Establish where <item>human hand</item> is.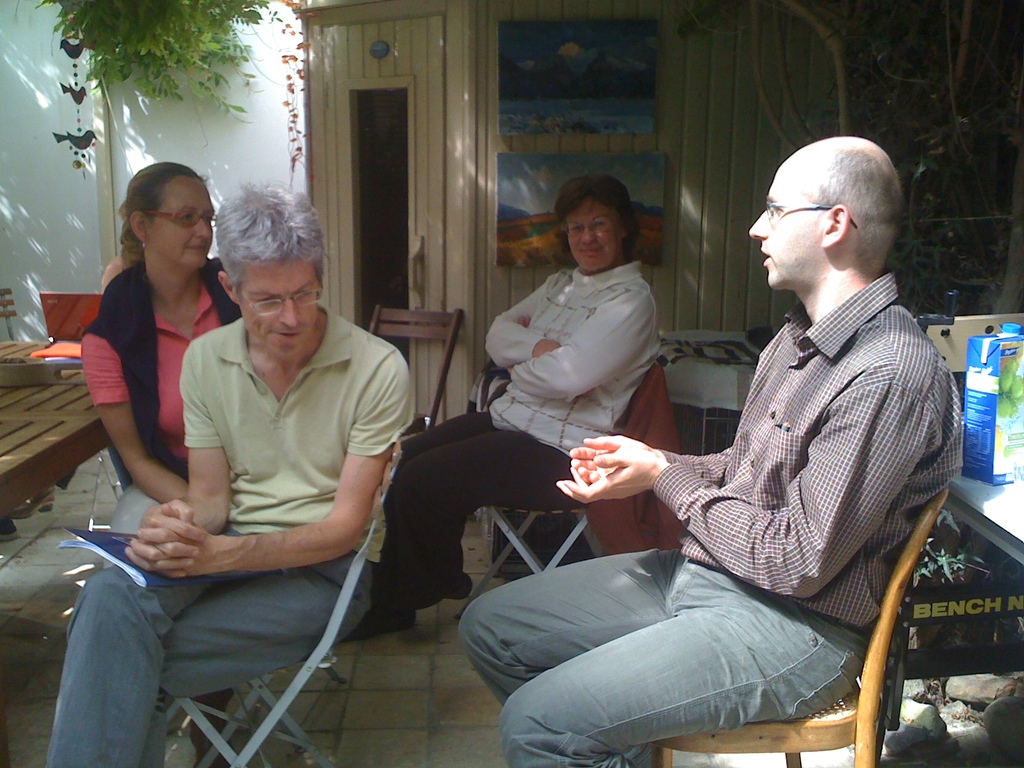
Established at crop(136, 495, 199, 580).
